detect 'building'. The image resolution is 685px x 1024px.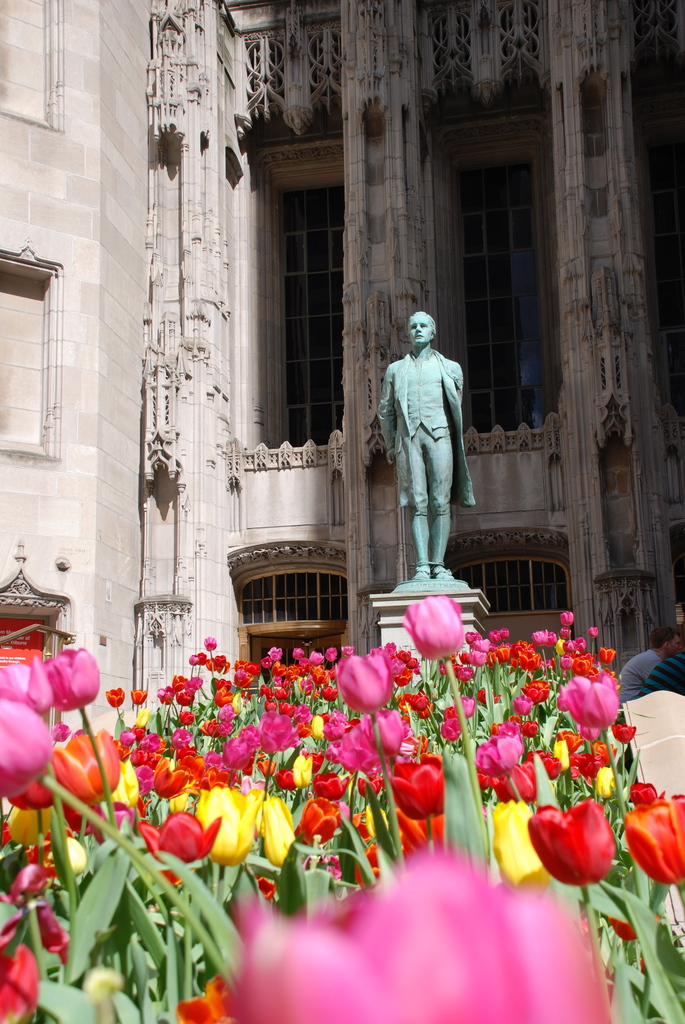
bbox=(0, 0, 684, 743).
